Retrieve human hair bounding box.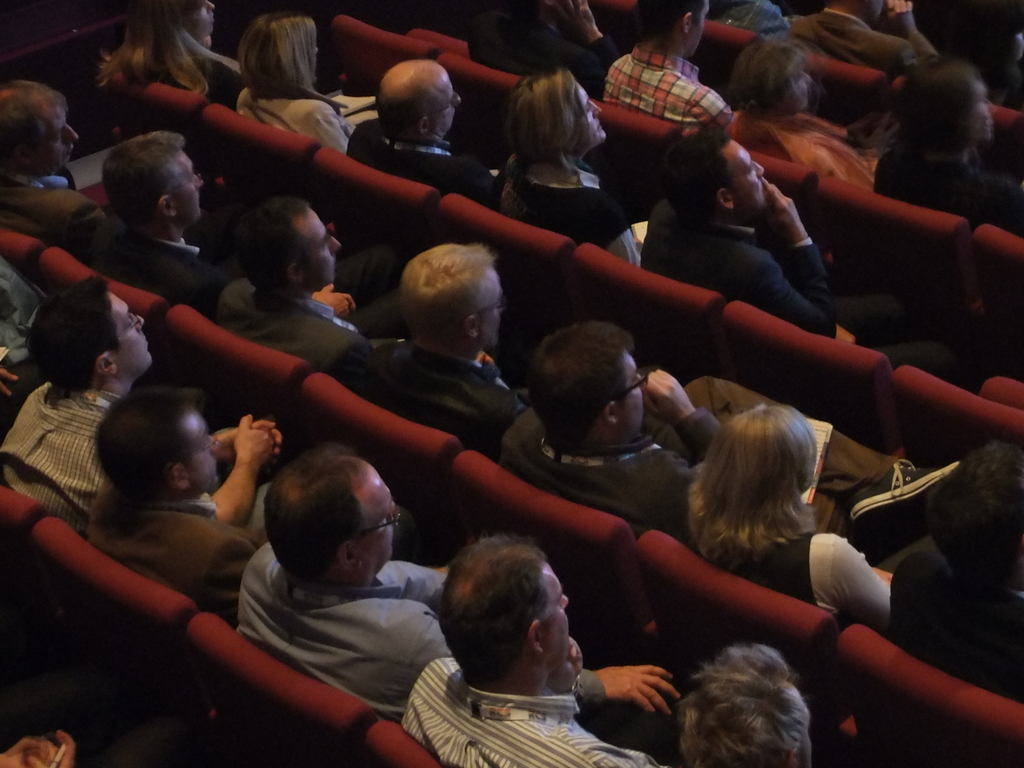
Bounding box: <box>25,276,116,403</box>.
